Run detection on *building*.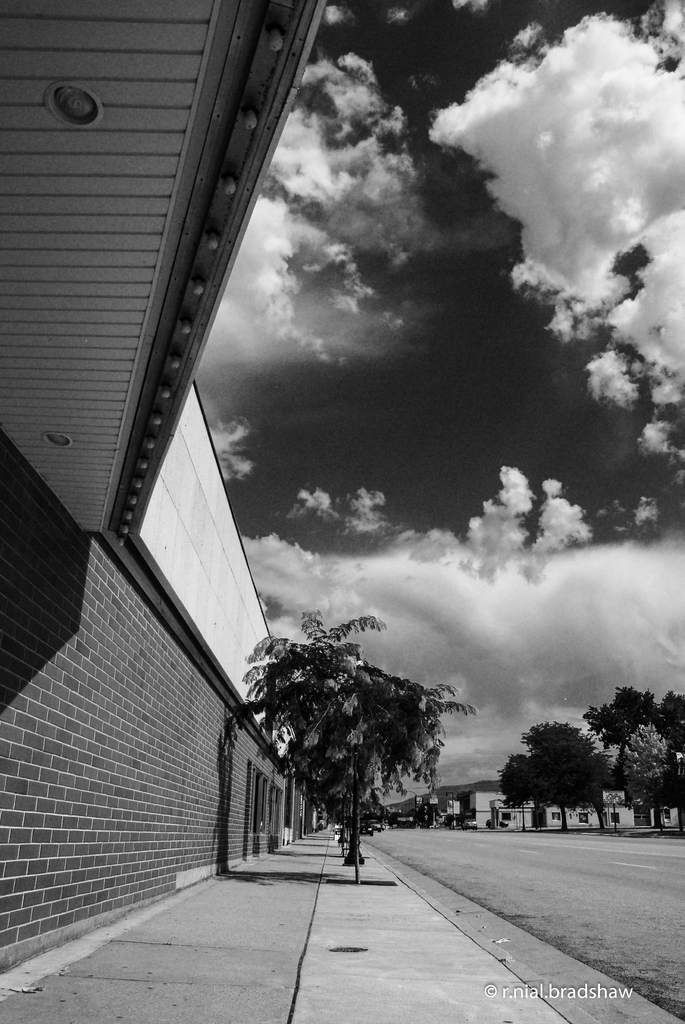
Result: 402 778 631 826.
